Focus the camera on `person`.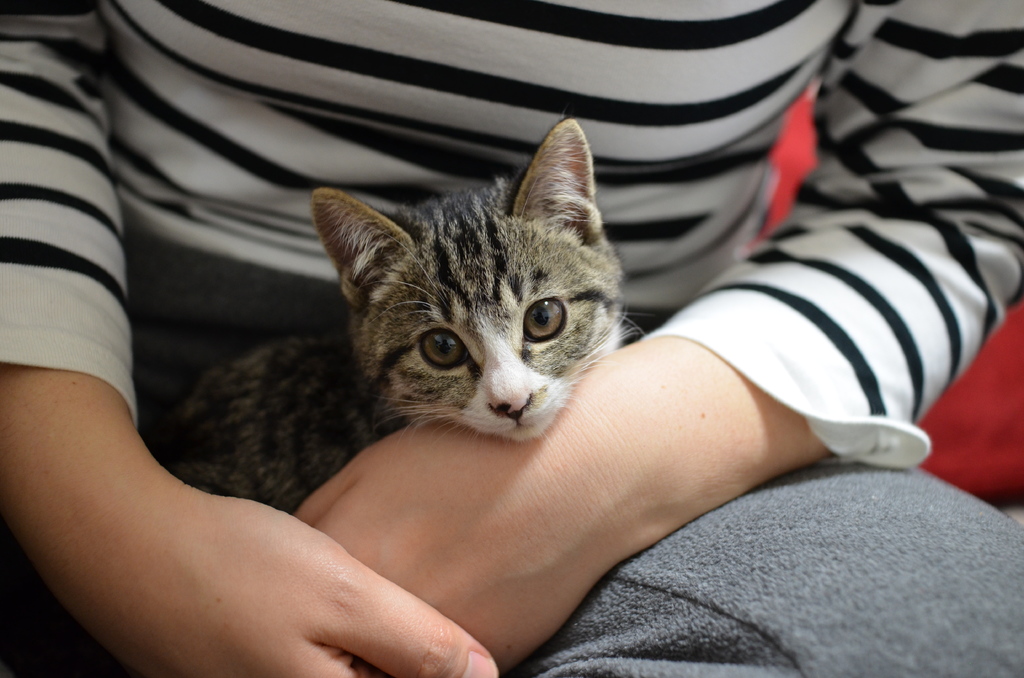
Focus region: 113/52/856/634.
